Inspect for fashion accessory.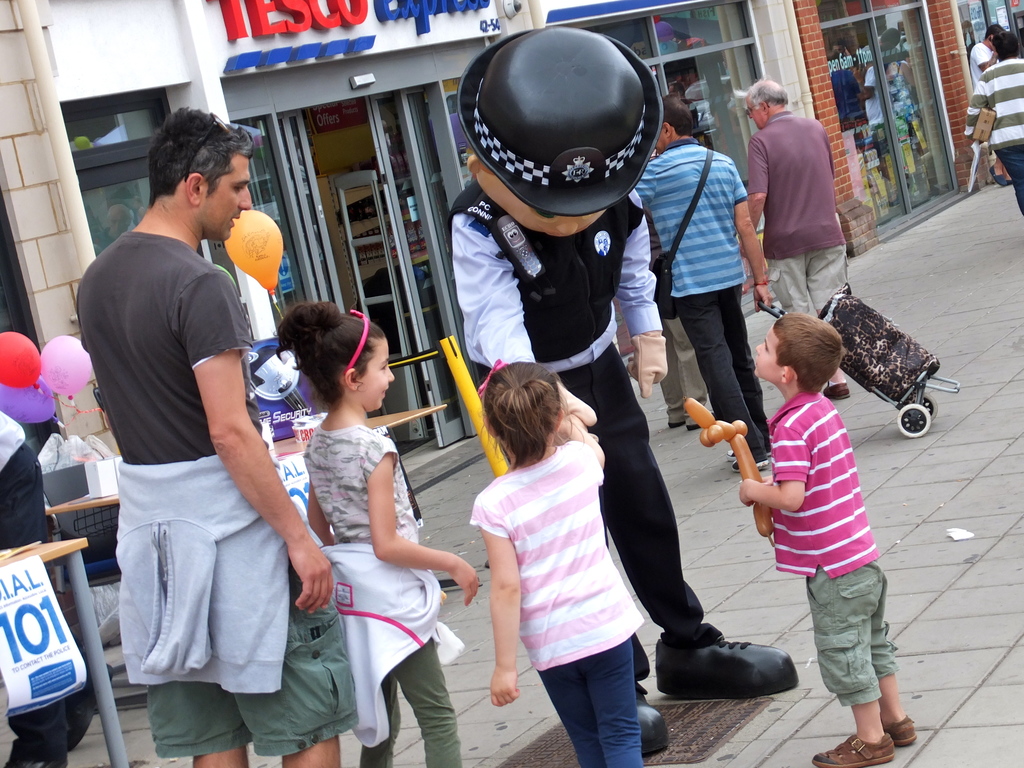
Inspection: box=[881, 711, 918, 749].
